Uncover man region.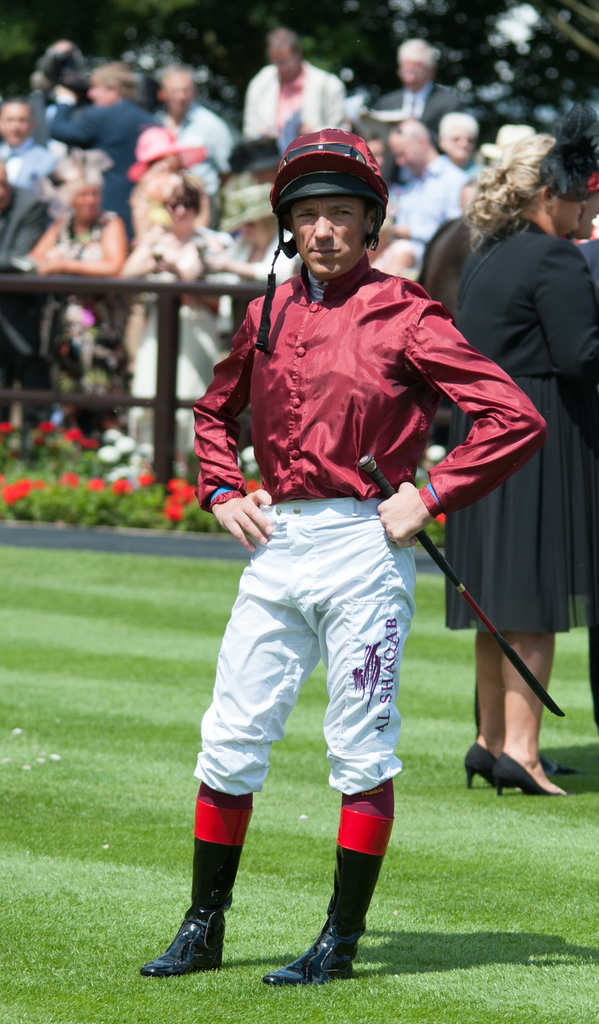
Uncovered: {"left": 155, "top": 58, "right": 231, "bottom": 209}.
